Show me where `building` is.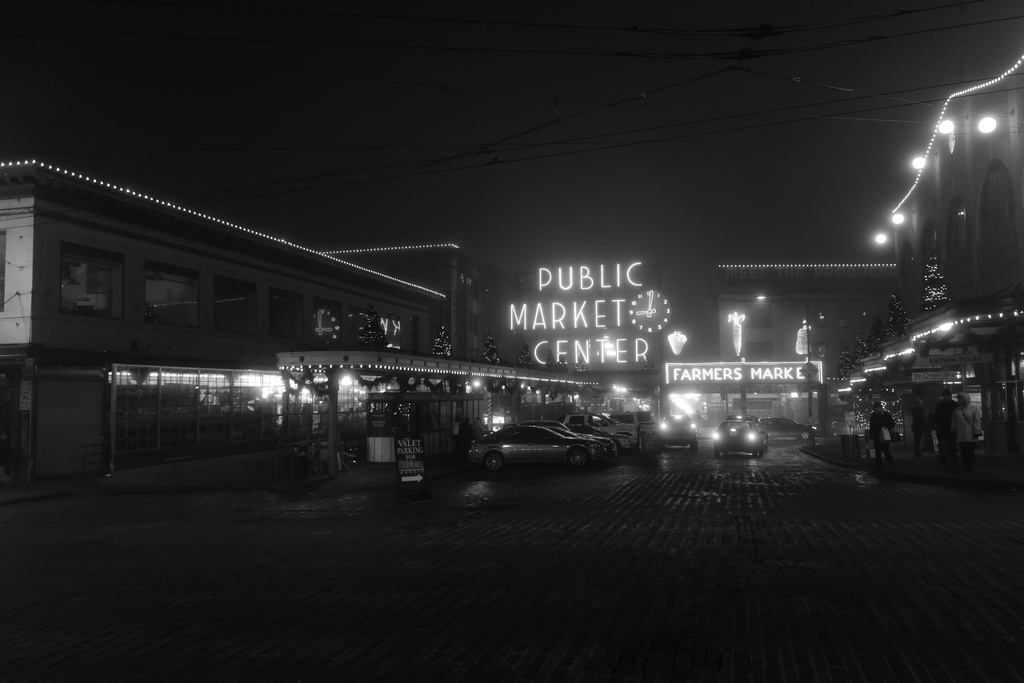
`building` is at <region>0, 156, 630, 491</region>.
